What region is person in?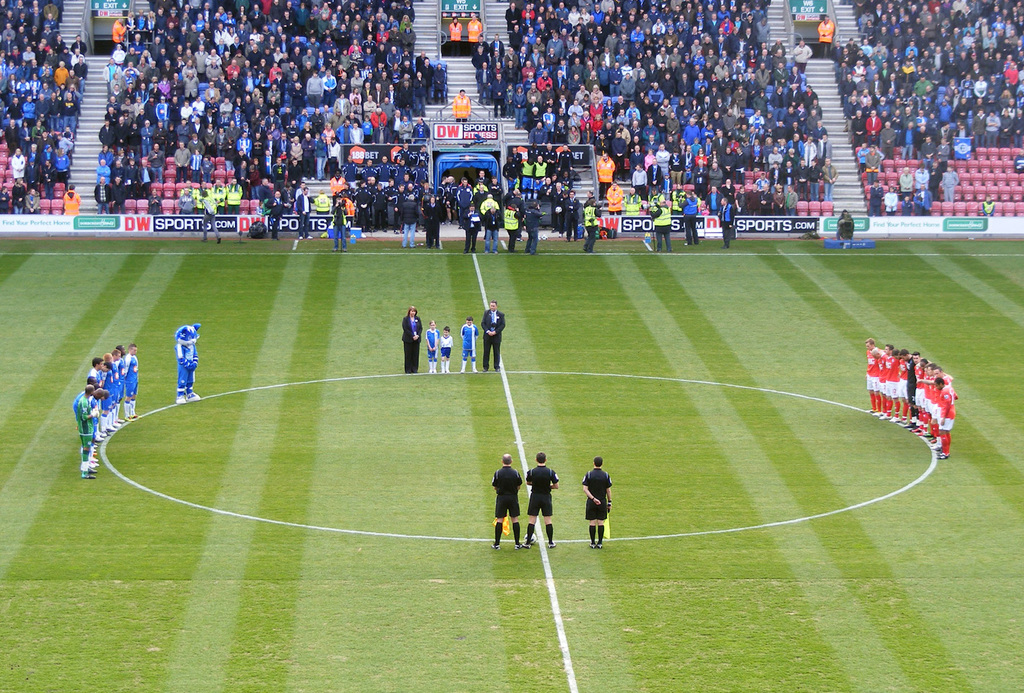
{"left": 490, "top": 454, "right": 523, "bottom": 549}.
